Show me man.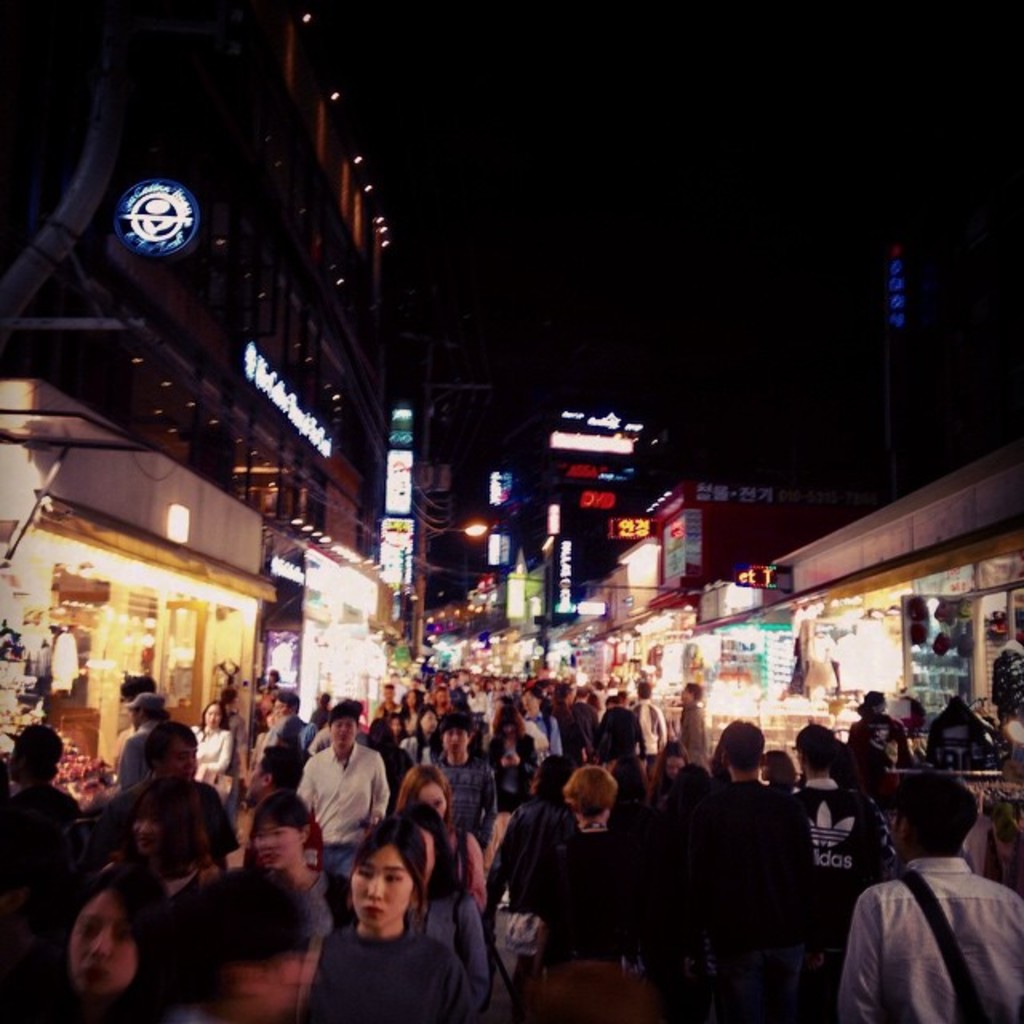
man is here: {"x1": 376, "y1": 683, "x2": 406, "y2": 714}.
